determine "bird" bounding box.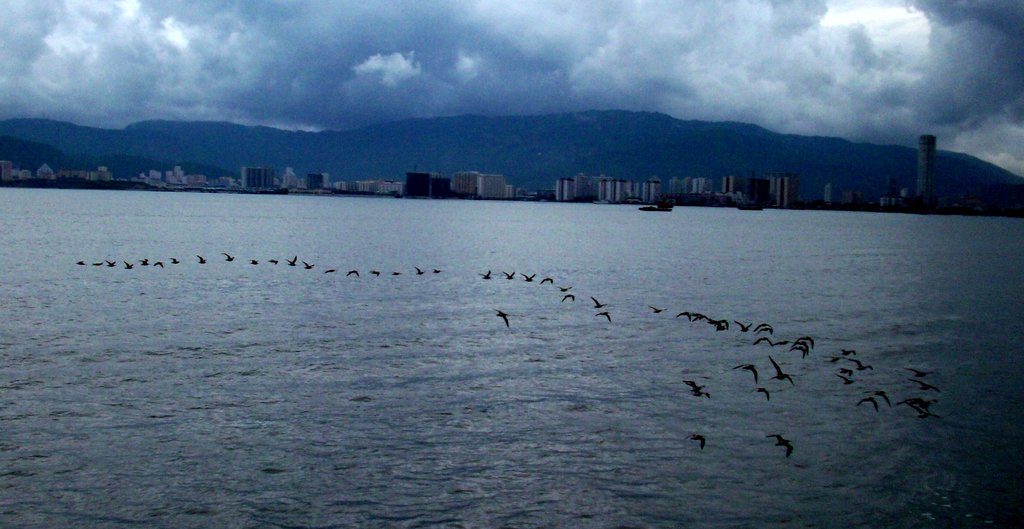
Determined: (left=591, top=296, right=608, bottom=312).
